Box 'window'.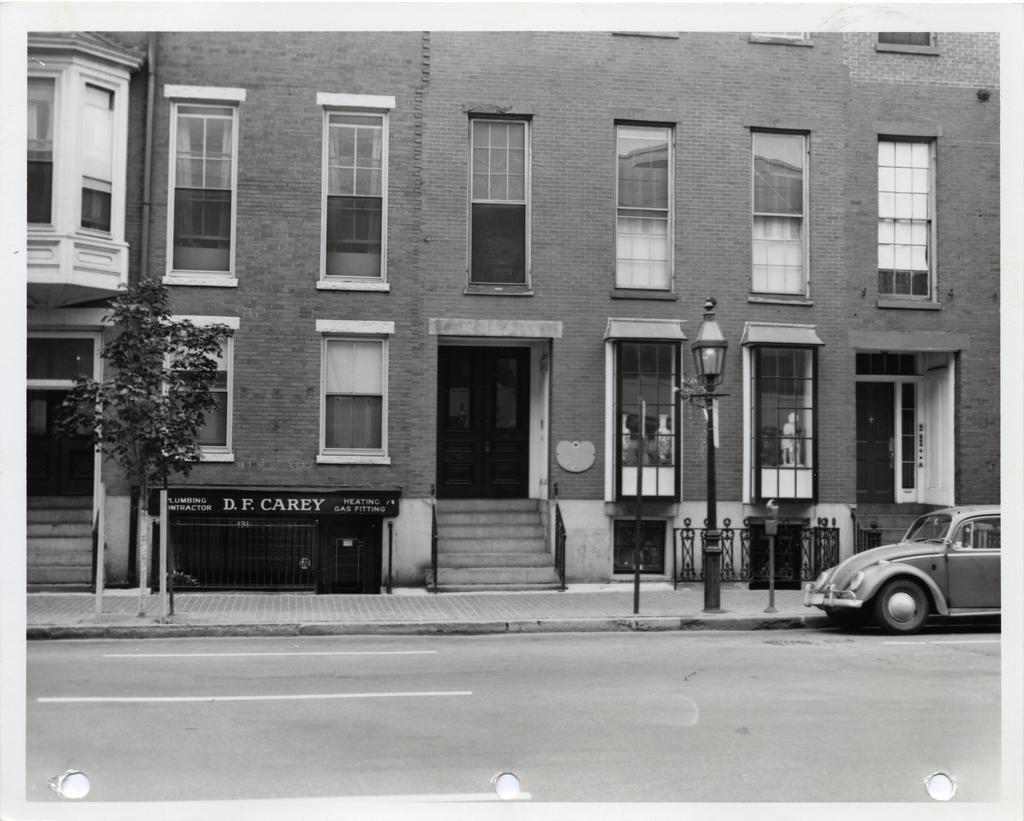
<bbox>876, 134, 938, 300</bbox>.
